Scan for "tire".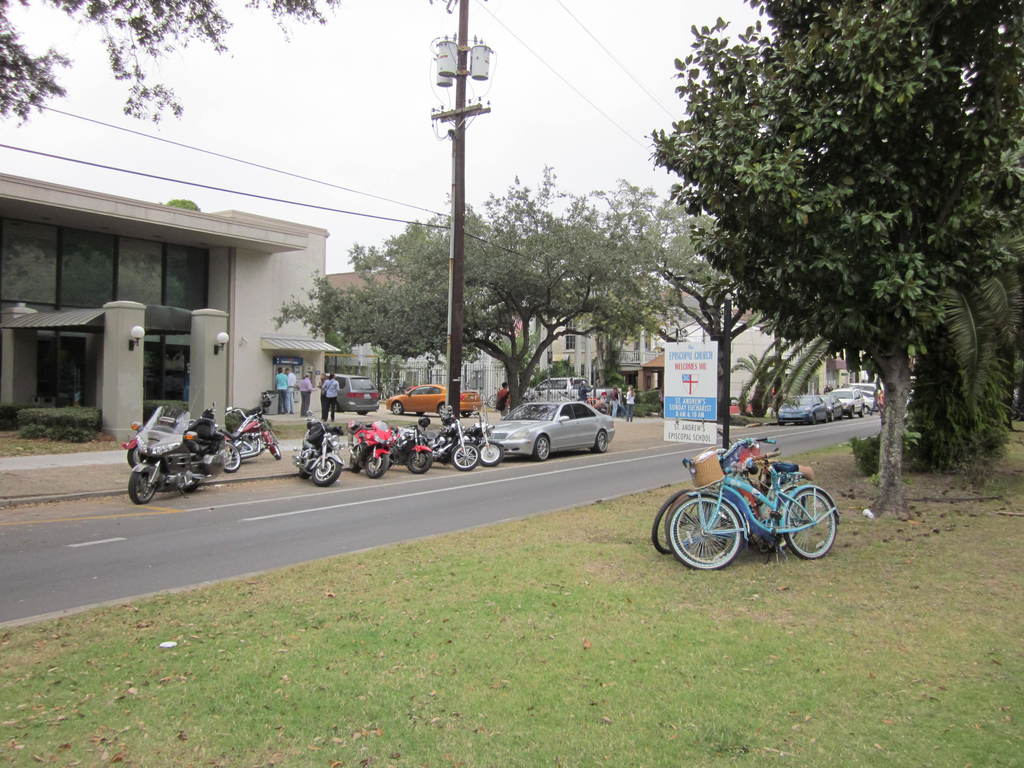
Scan result: box(827, 410, 835, 422).
